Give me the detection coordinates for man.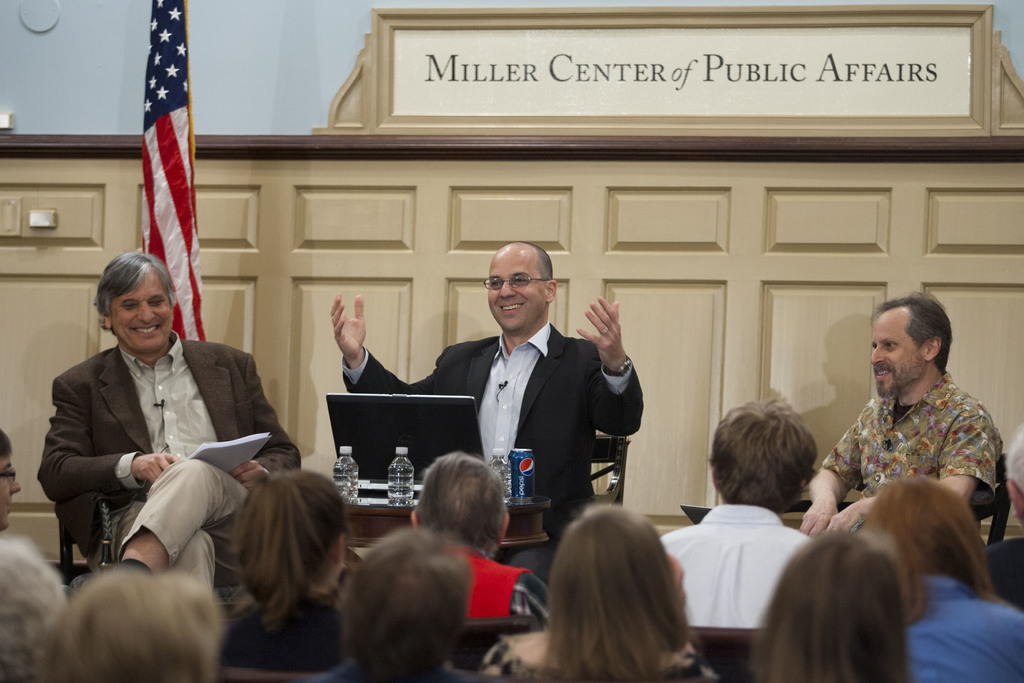
797/290/1004/541.
